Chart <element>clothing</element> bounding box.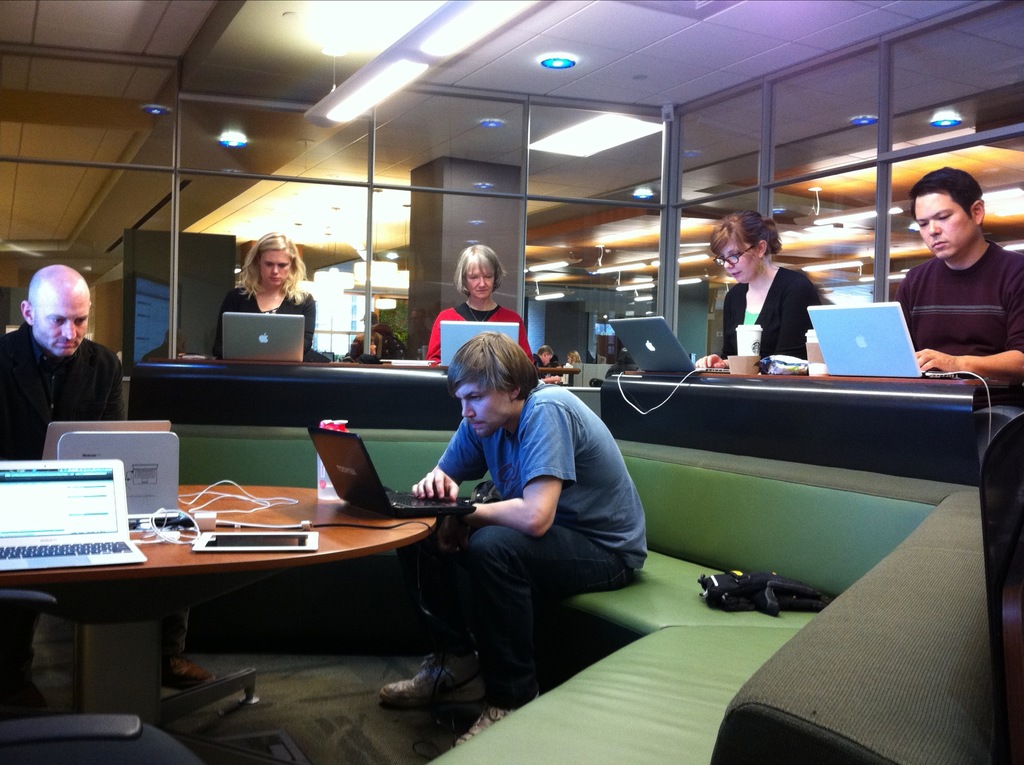
Charted: crop(207, 282, 318, 358).
